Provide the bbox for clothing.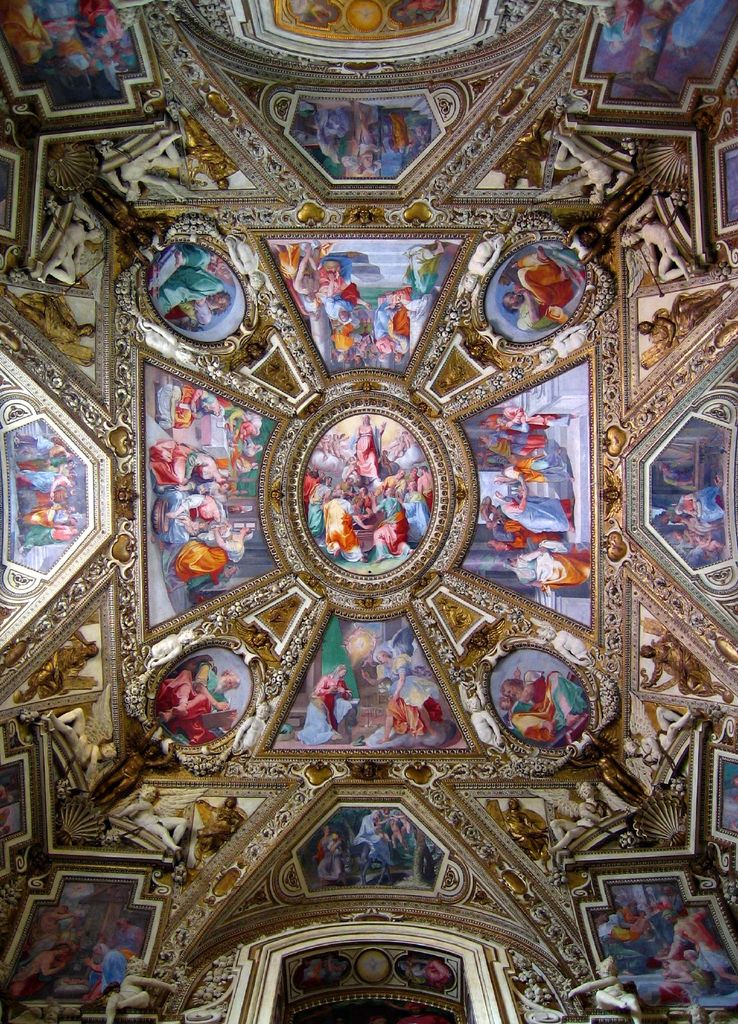
[left=405, top=491, right=426, bottom=547].
